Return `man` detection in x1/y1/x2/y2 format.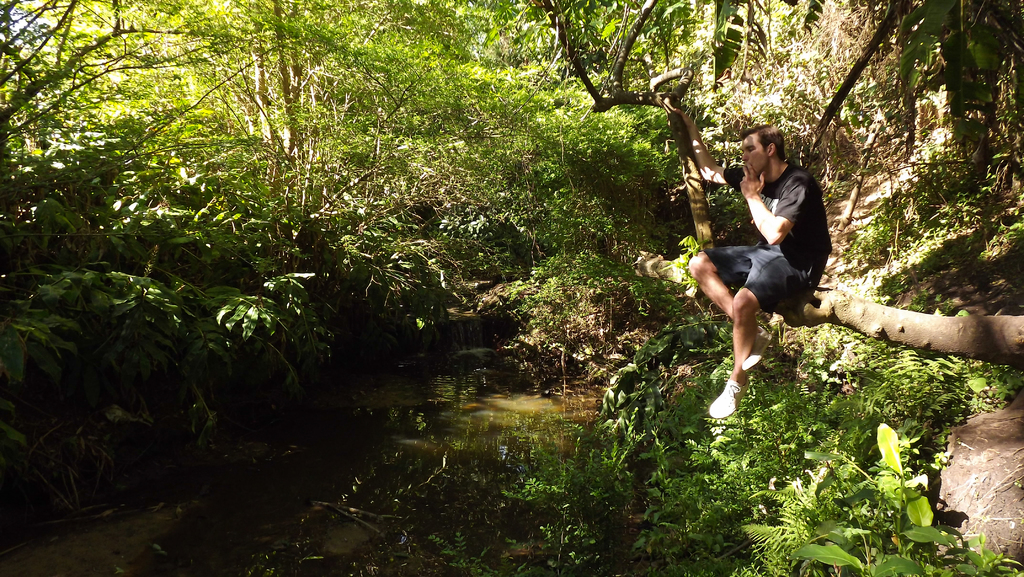
672/136/827/427.
